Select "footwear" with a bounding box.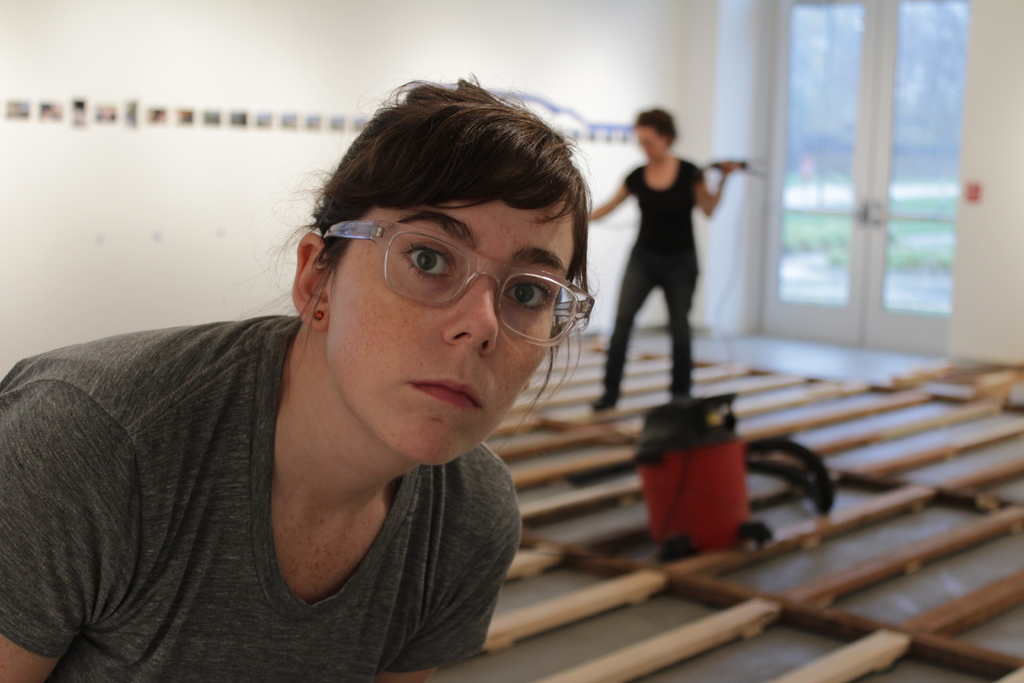
595:386:622:411.
